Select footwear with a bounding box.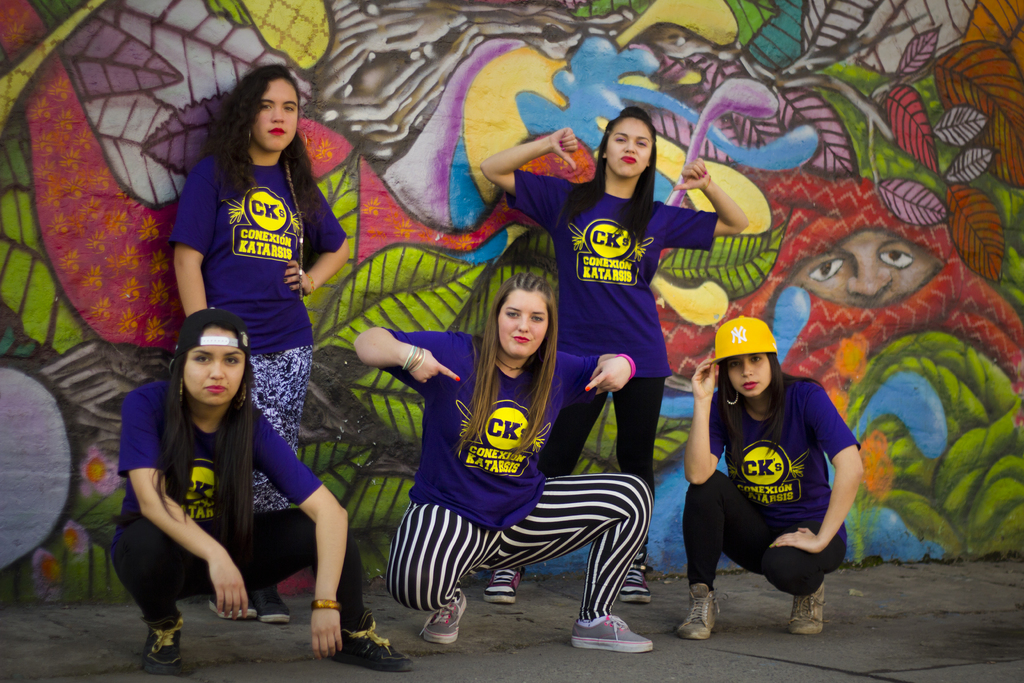
[x1=249, y1=580, x2=295, y2=625].
